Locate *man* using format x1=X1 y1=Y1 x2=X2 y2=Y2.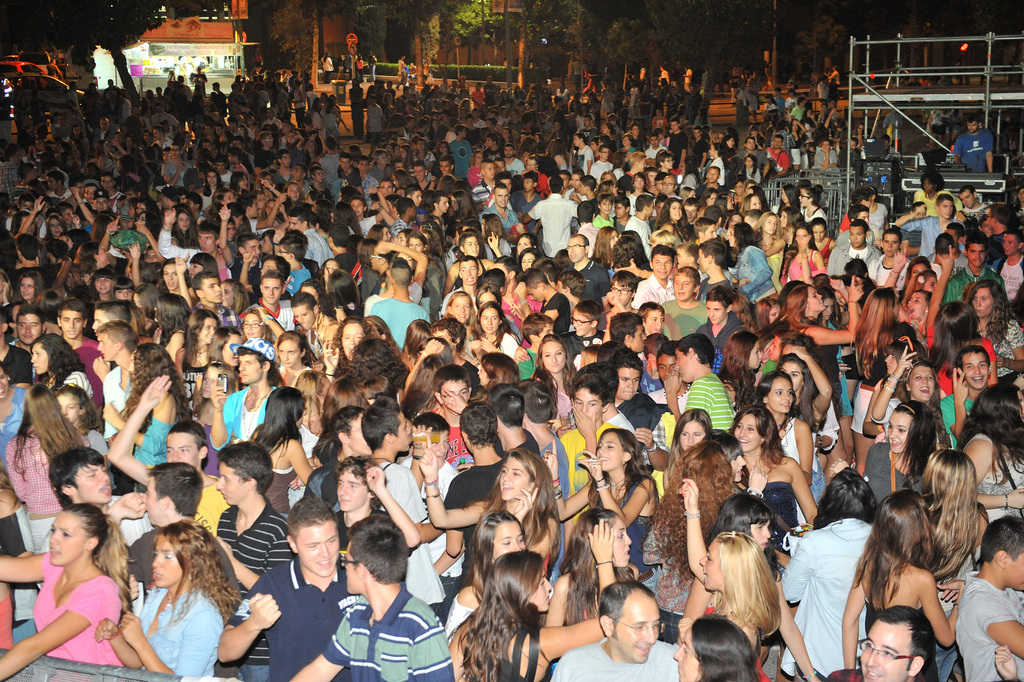
x1=202 y1=274 x2=234 y2=329.
